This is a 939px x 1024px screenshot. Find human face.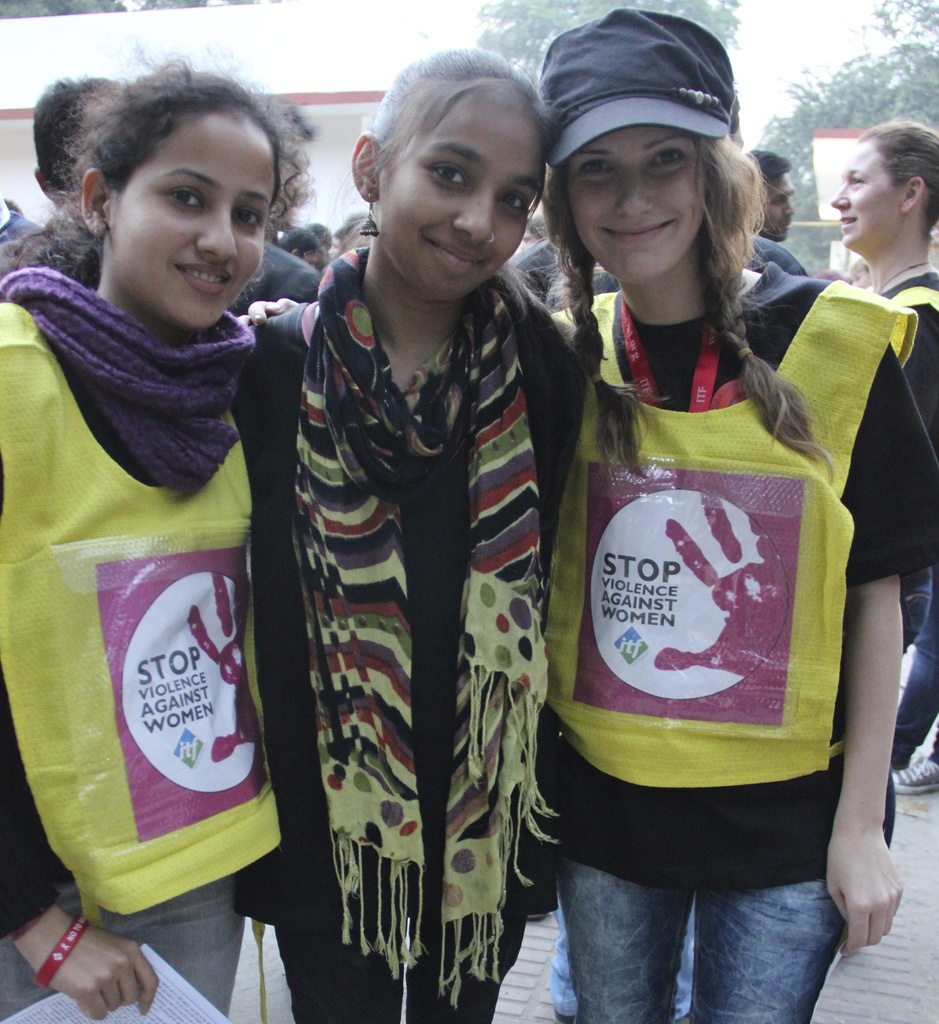
Bounding box: [108, 113, 276, 326].
